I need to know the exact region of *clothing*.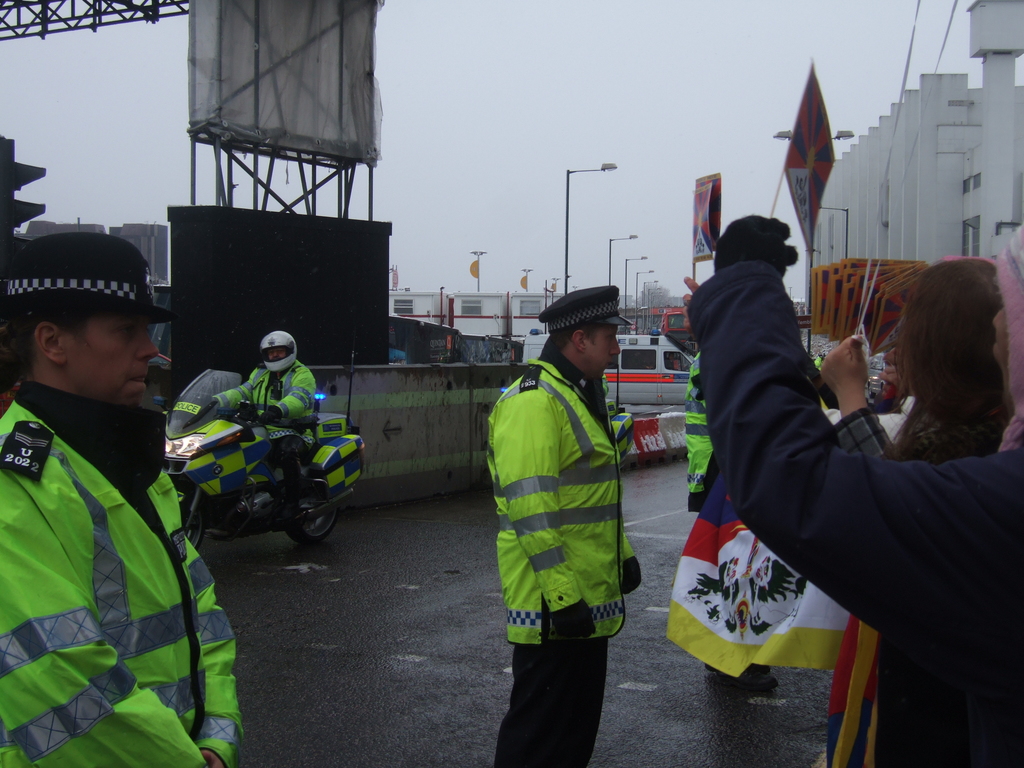
Region: [x1=838, y1=408, x2=1002, y2=463].
